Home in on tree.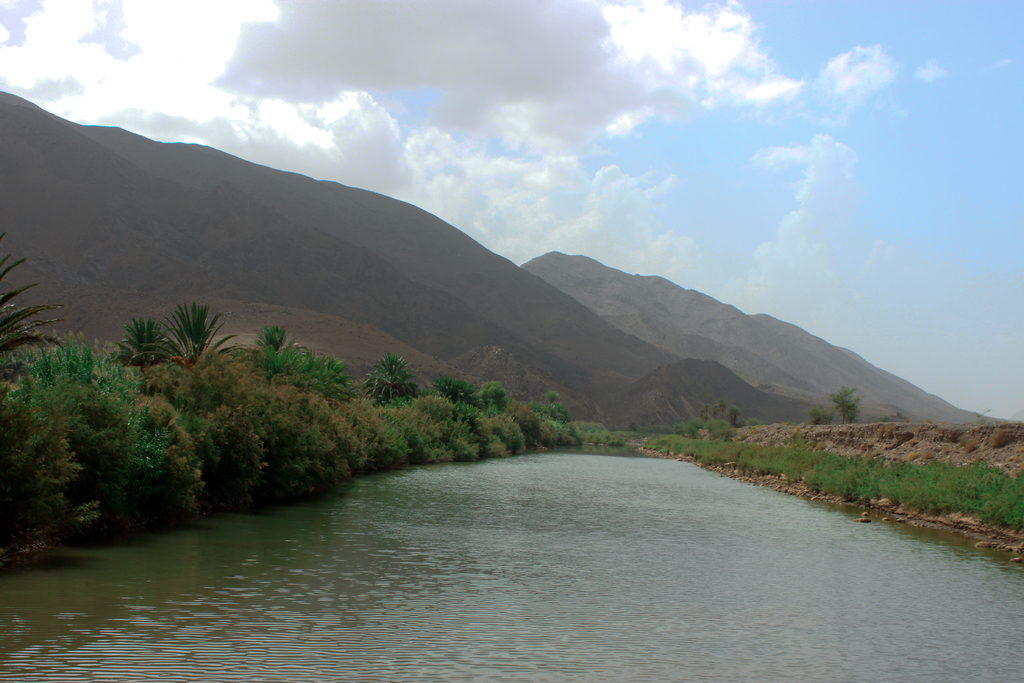
Homed in at l=554, t=403, r=570, b=420.
